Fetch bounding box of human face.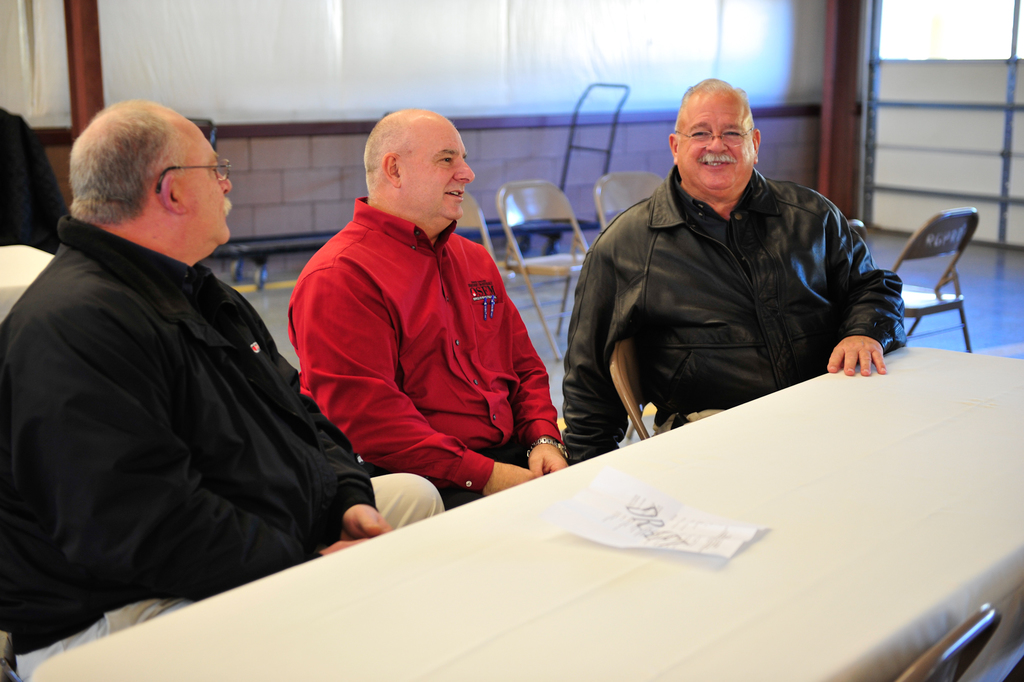
Bbox: {"x1": 681, "y1": 106, "x2": 751, "y2": 182}.
